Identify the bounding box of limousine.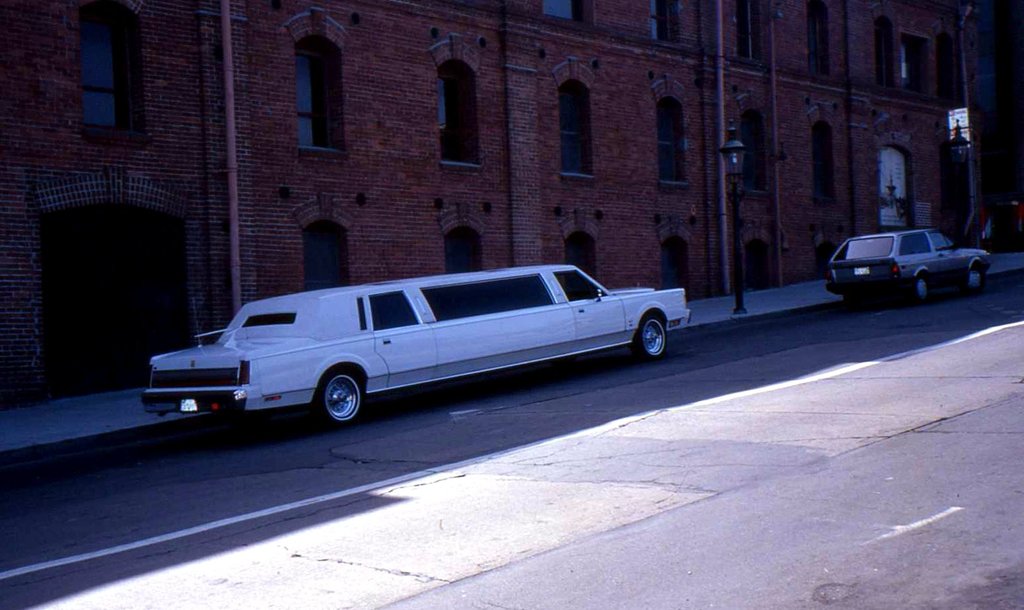
Rect(142, 264, 689, 430).
